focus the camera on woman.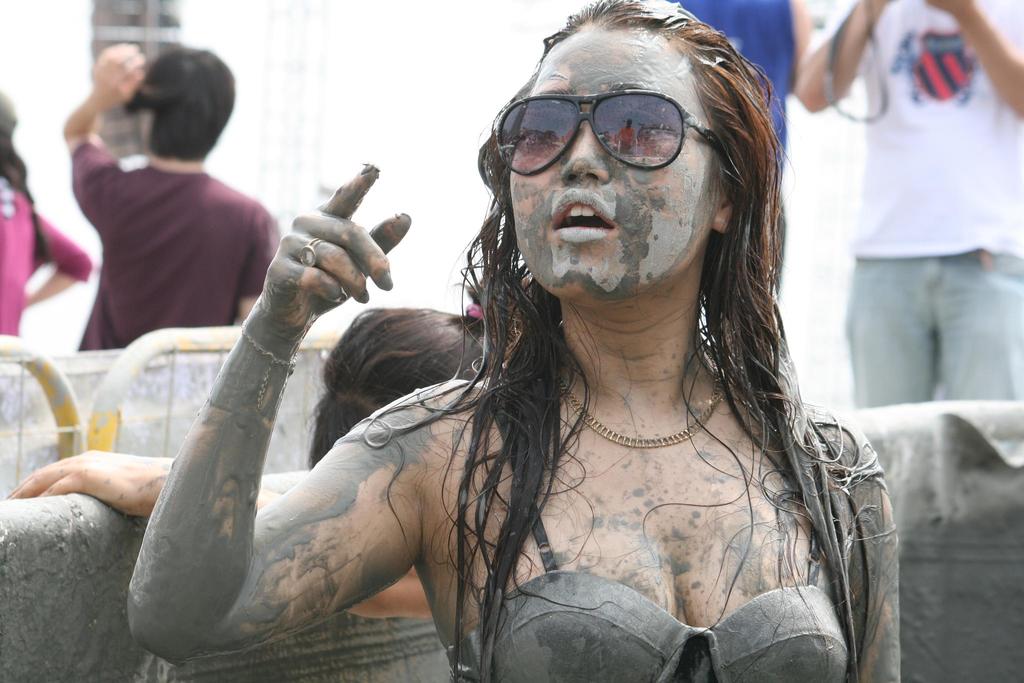
Focus region: locate(118, 44, 970, 675).
